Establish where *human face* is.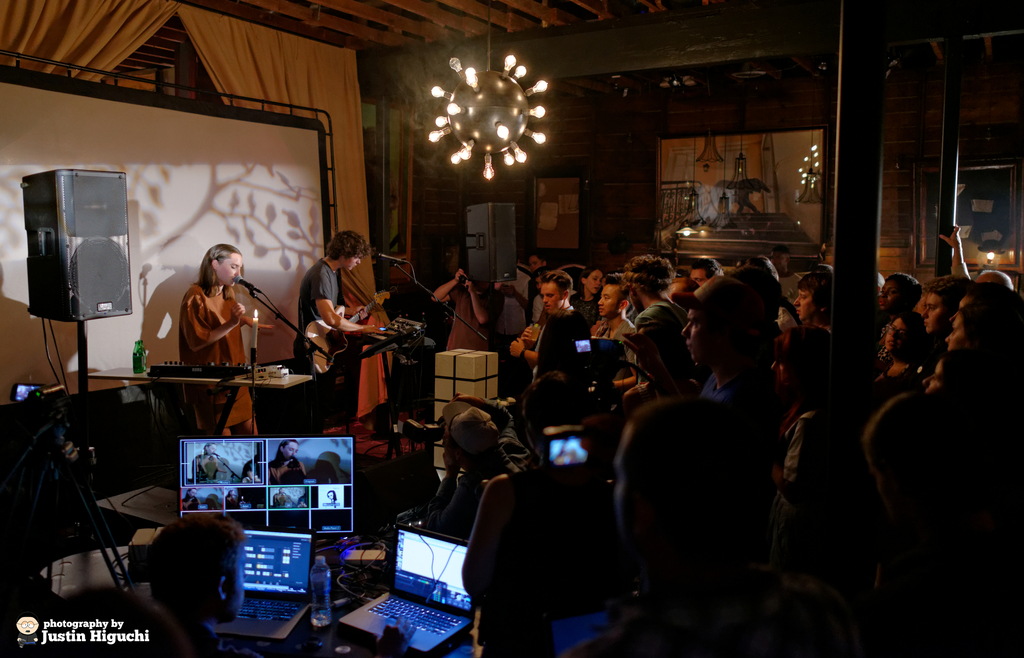
Established at x1=941 y1=316 x2=964 y2=350.
